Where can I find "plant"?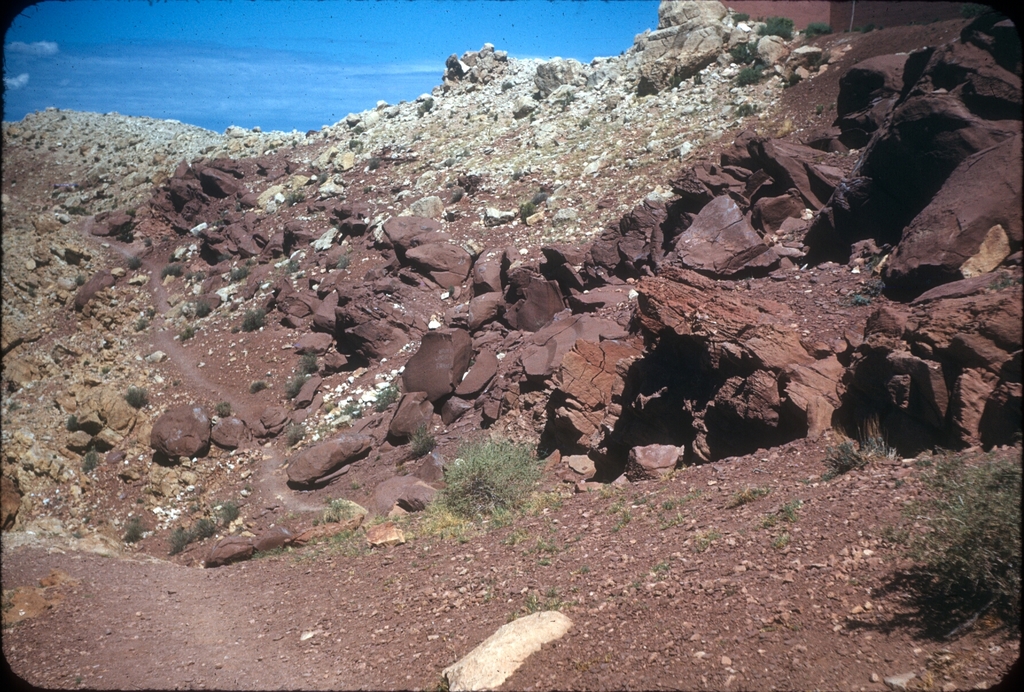
You can find it at Rect(168, 378, 181, 390).
